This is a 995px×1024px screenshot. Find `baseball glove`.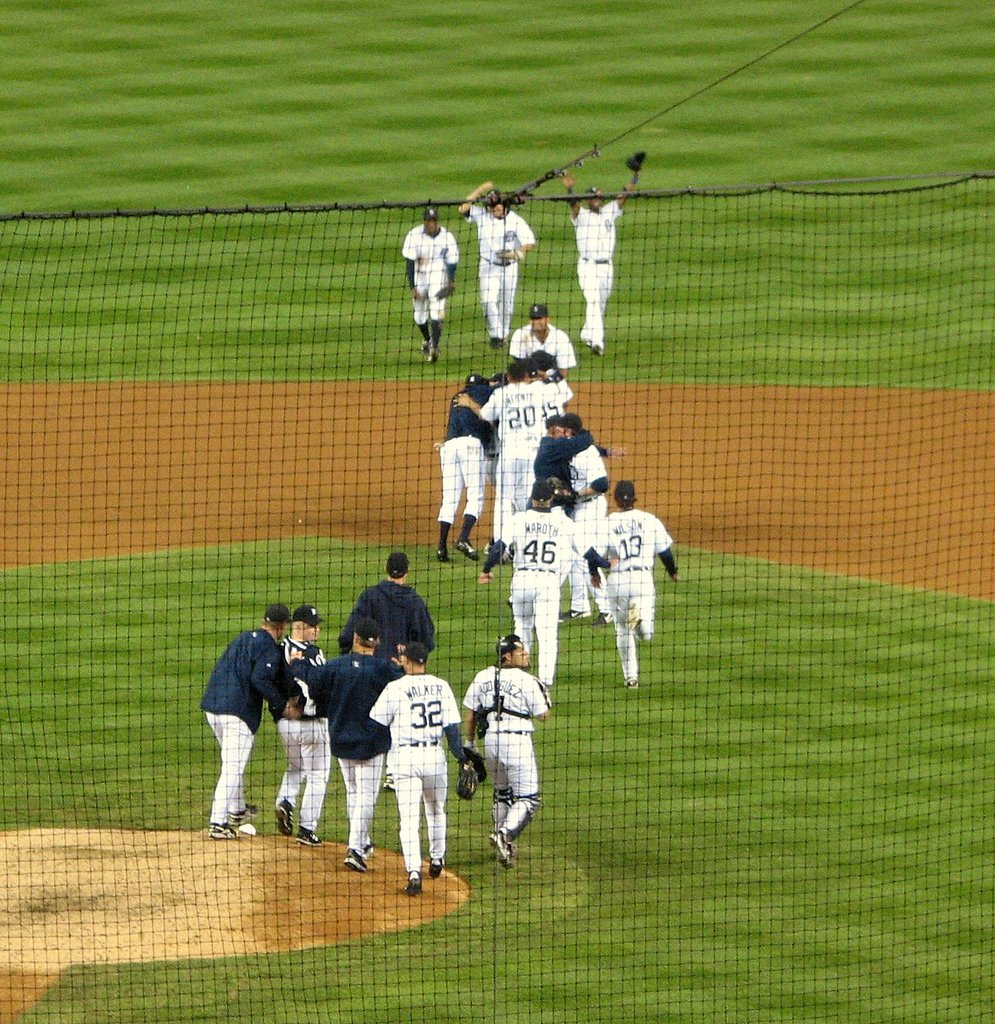
Bounding box: (455,762,481,807).
